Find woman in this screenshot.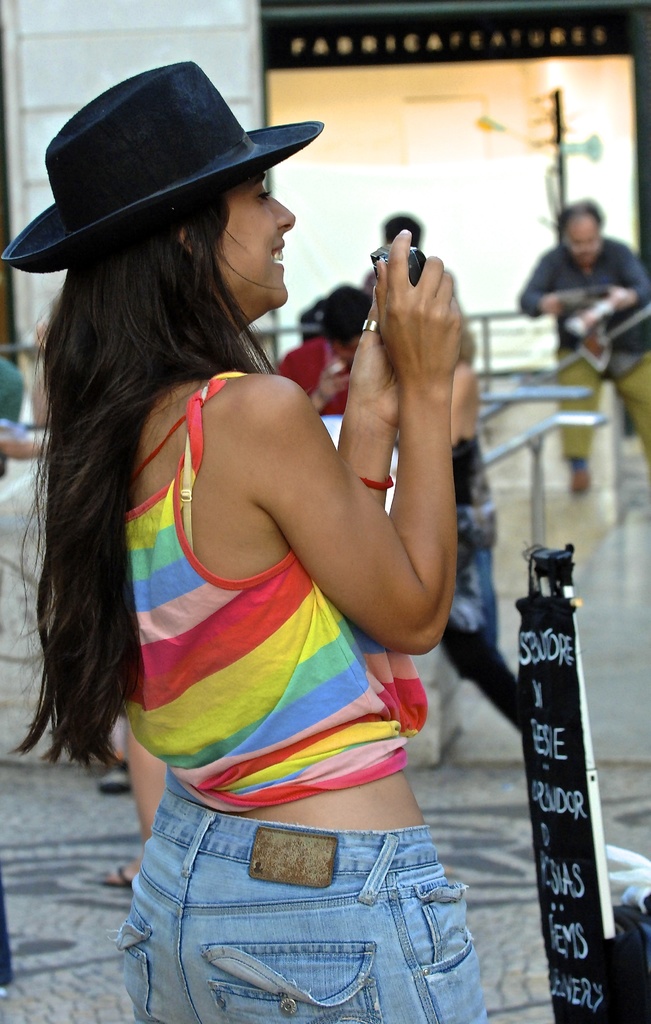
The bounding box for woman is left=26, top=77, right=485, bottom=1023.
